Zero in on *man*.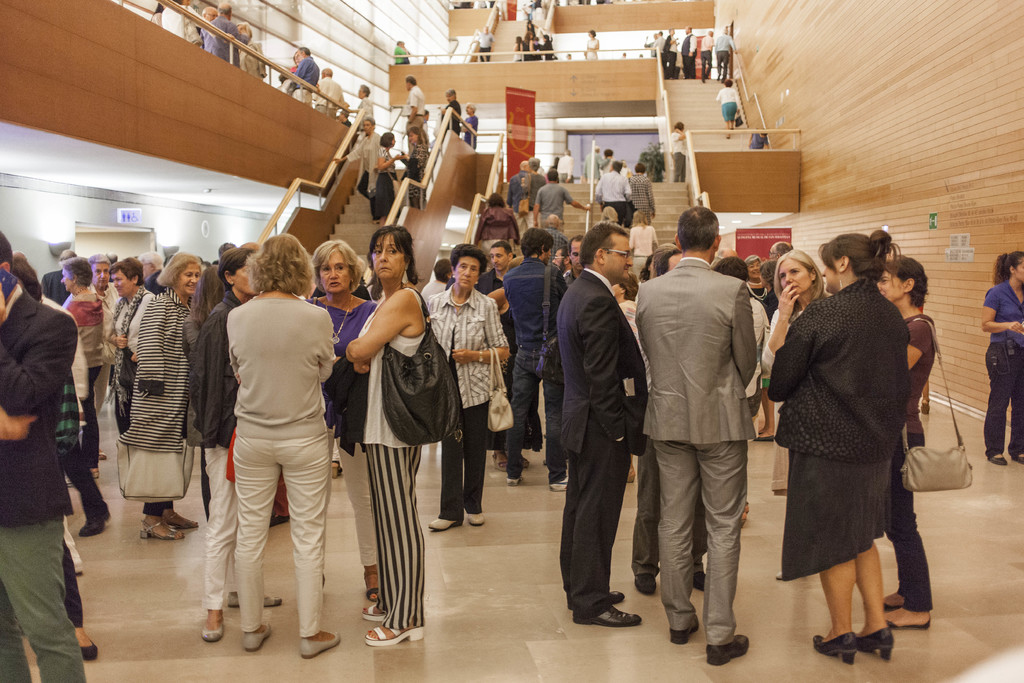
Zeroed in: locate(240, 24, 271, 81).
